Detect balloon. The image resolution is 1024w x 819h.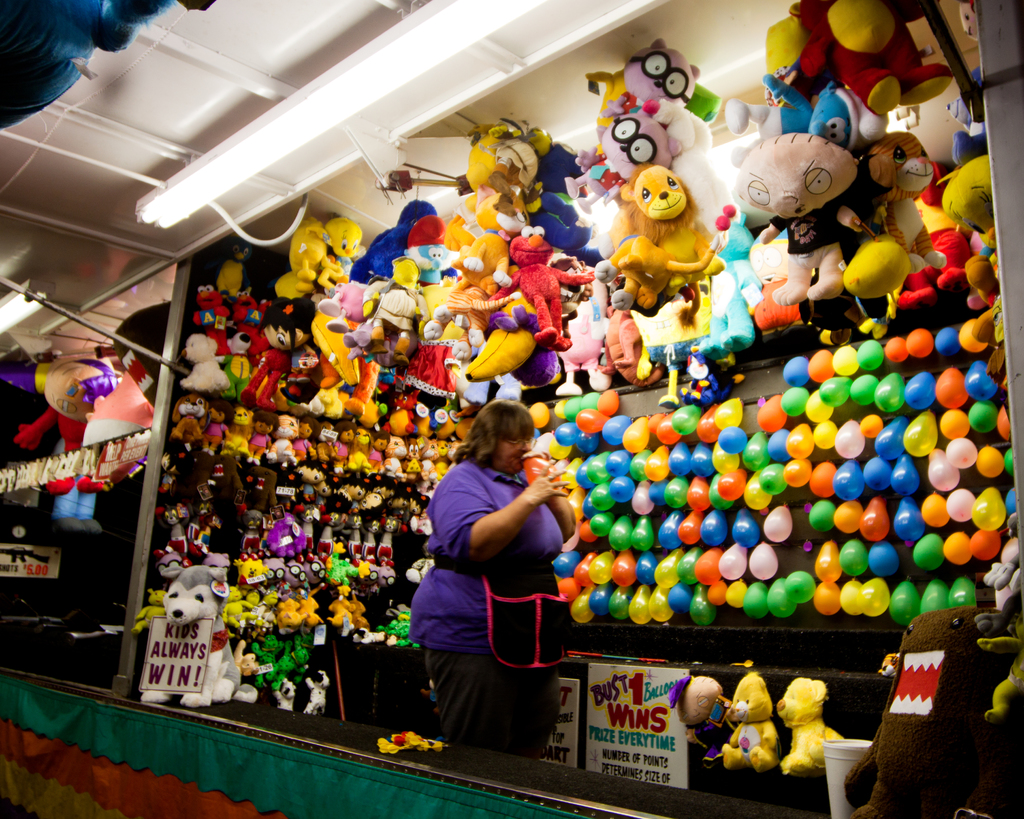
527:401:549:430.
